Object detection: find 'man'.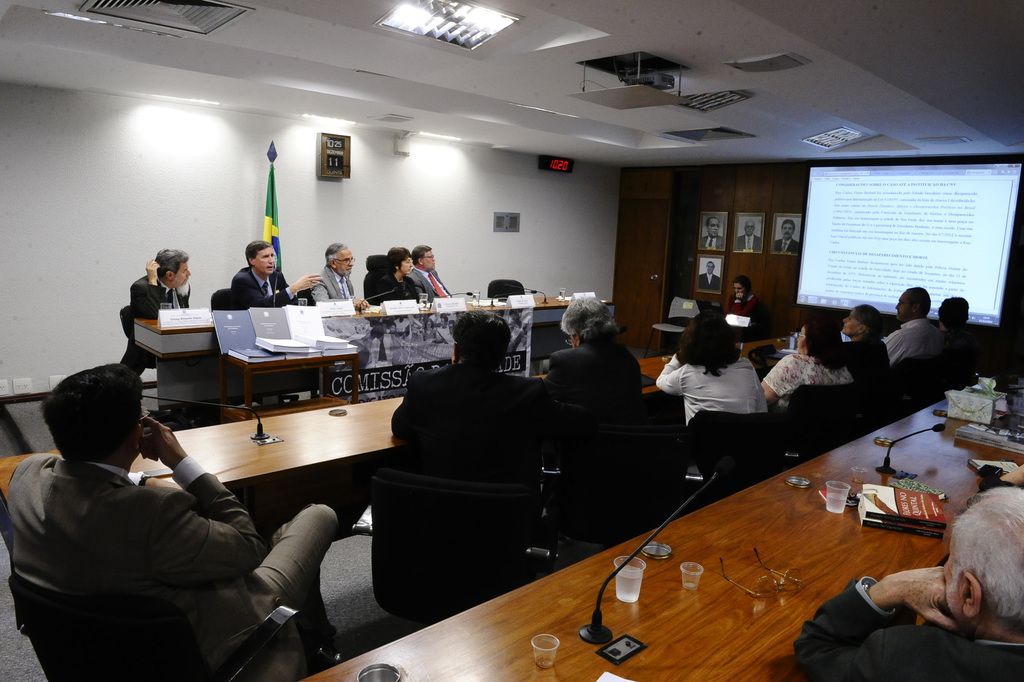
bbox(695, 204, 731, 243).
